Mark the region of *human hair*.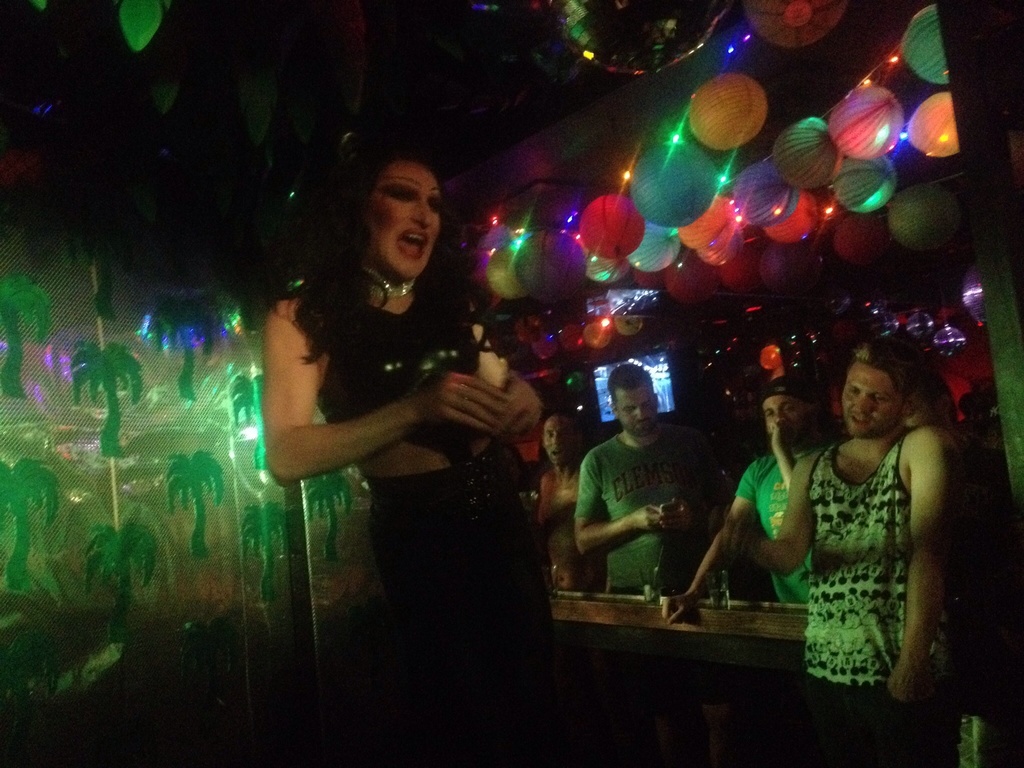
Region: box=[852, 332, 928, 417].
